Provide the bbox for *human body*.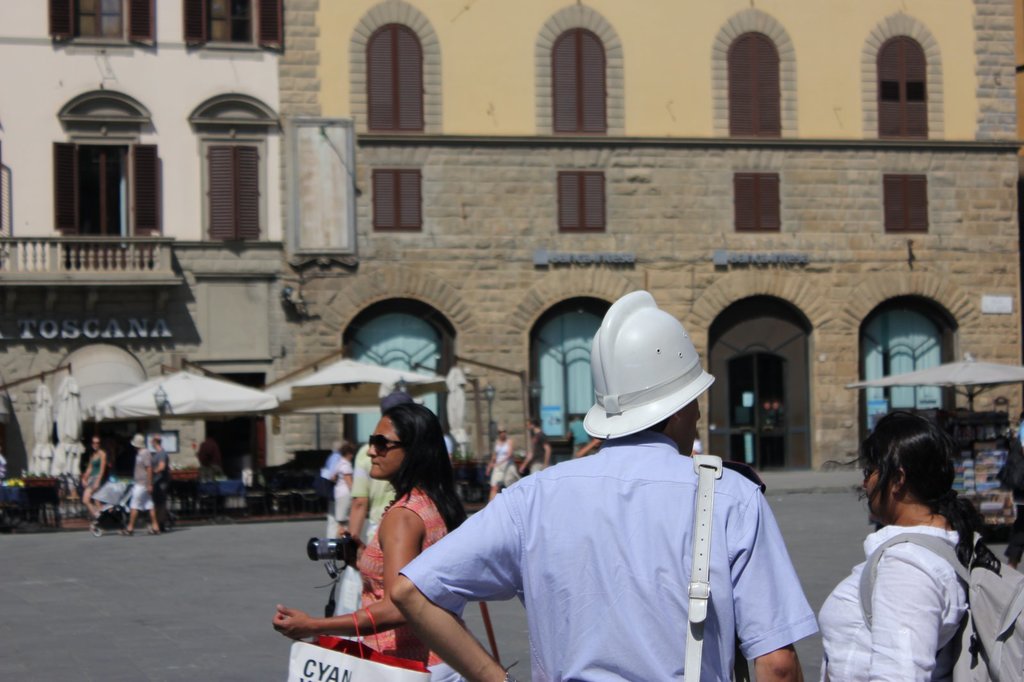
BBox(120, 433, 158, 532).
